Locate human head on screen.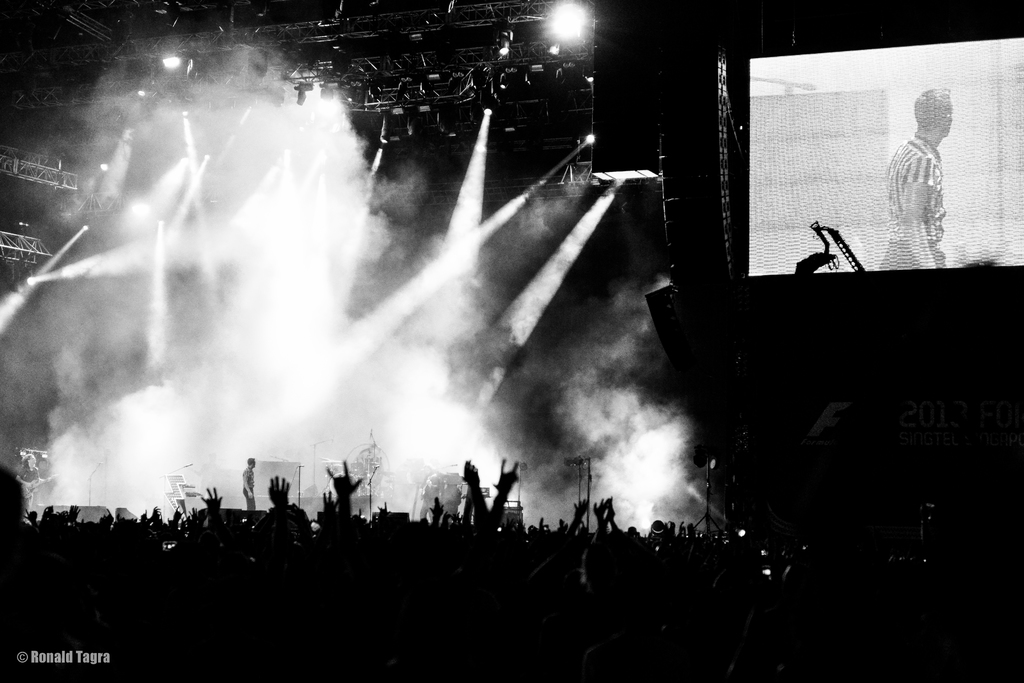
On screen at BBox(246, 455, 255, 467).
